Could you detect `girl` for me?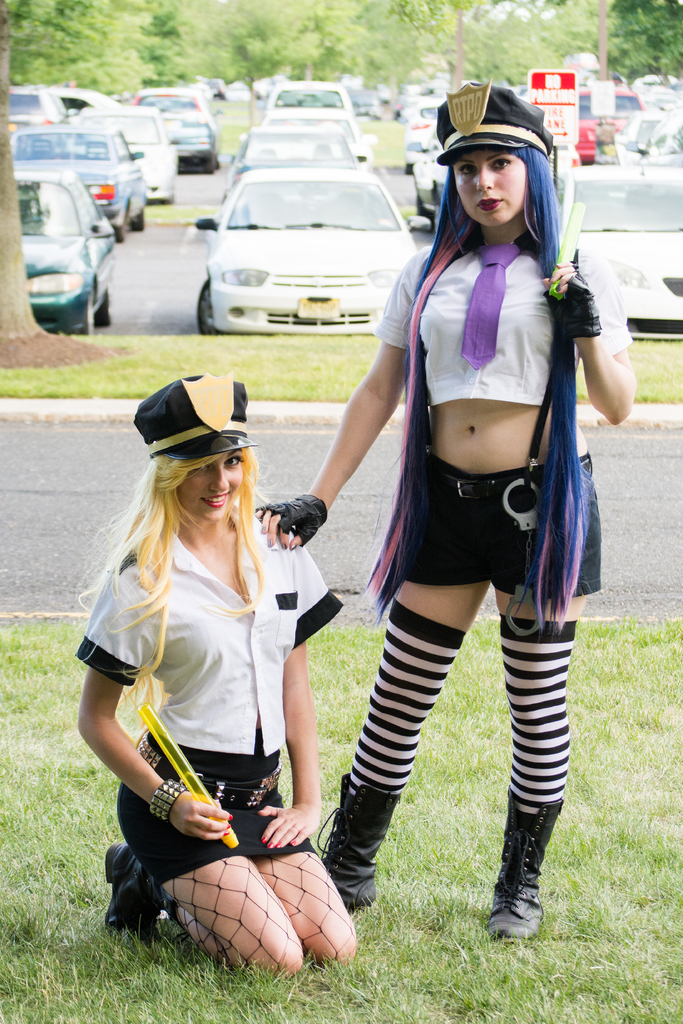
Detection result: (255,77,633,940).
